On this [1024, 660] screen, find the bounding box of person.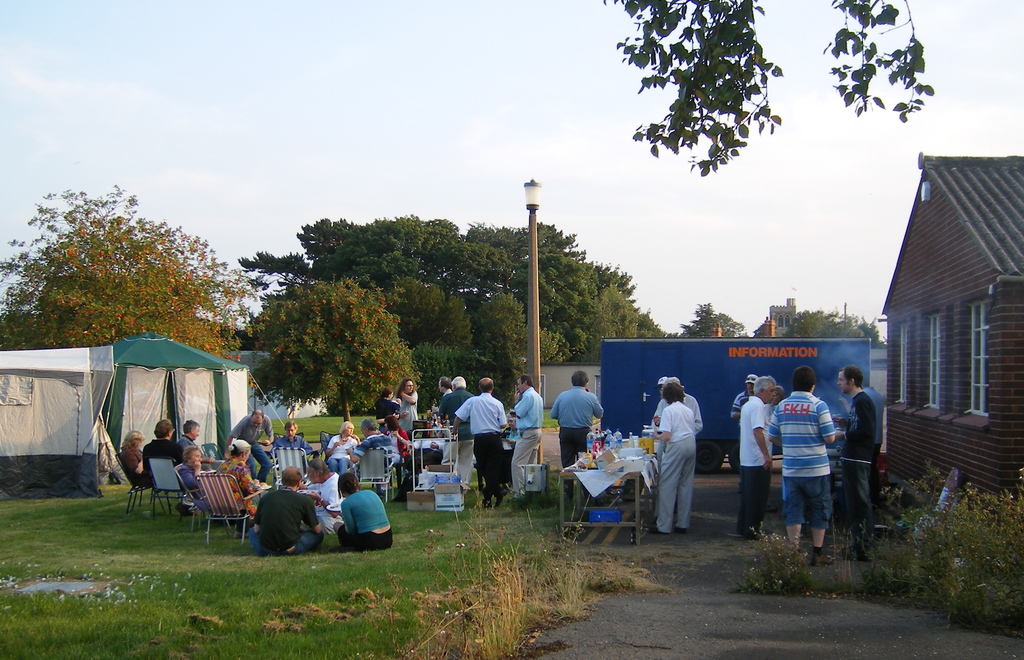
Bounding box: bbox(430, 376, 476, 493).
